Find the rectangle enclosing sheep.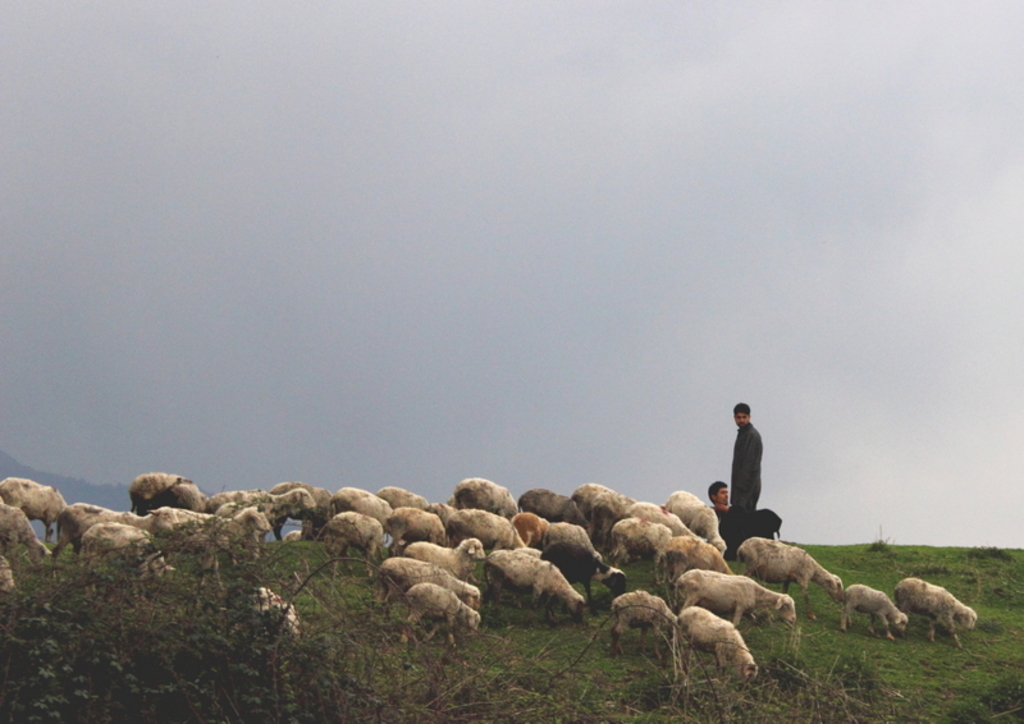
l=364, t=480, r=453, b=528.
